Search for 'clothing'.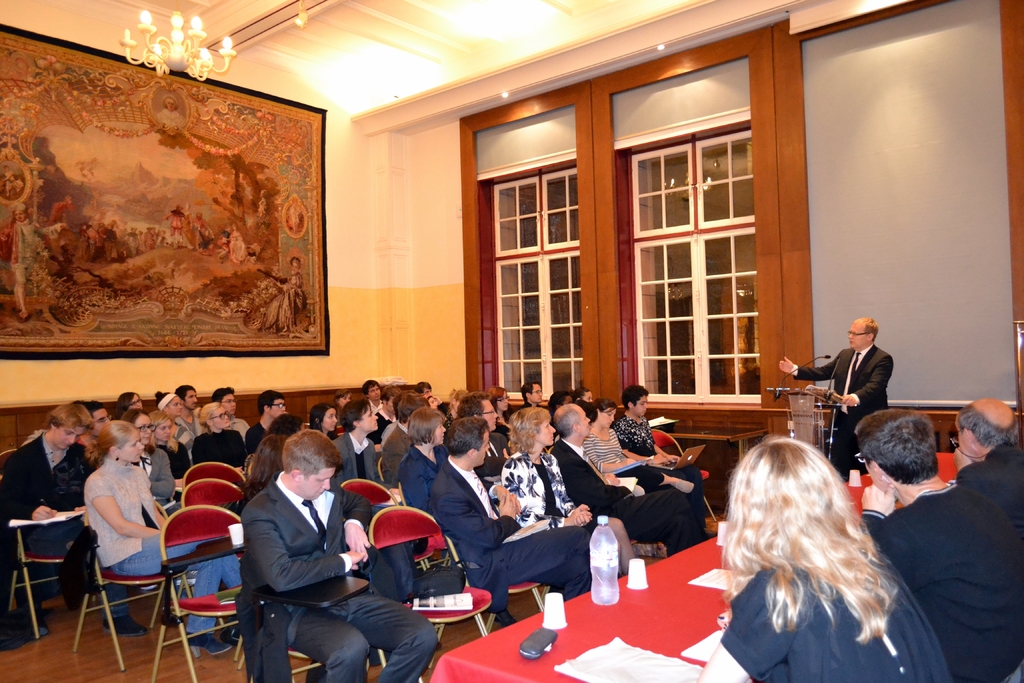
Found at detection(955, 438, 1023, 534).
